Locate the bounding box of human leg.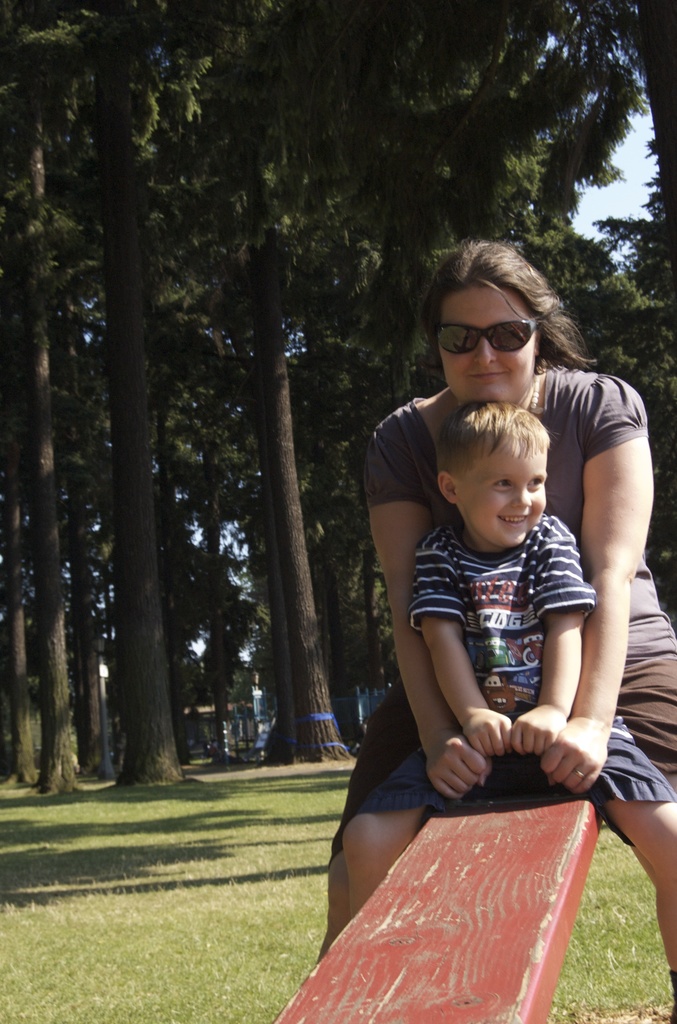
Bounding box: (x1=607, y1=731, x2=676, y2=1020).
